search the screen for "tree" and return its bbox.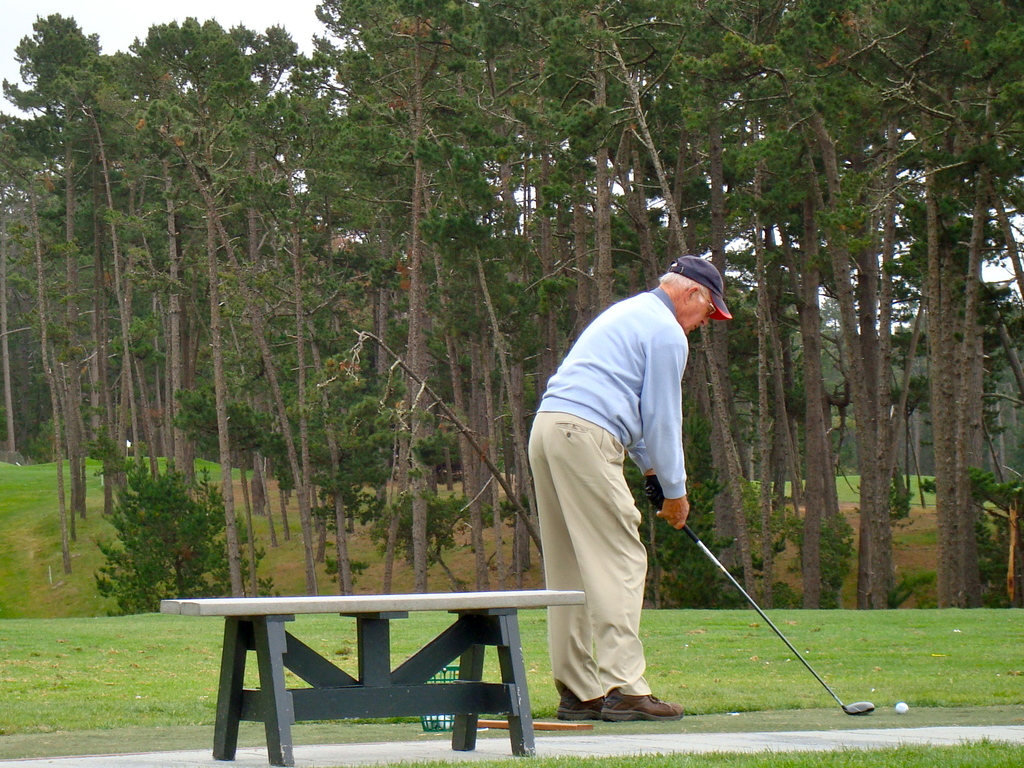
Found: 610, 408, 943, 619.
